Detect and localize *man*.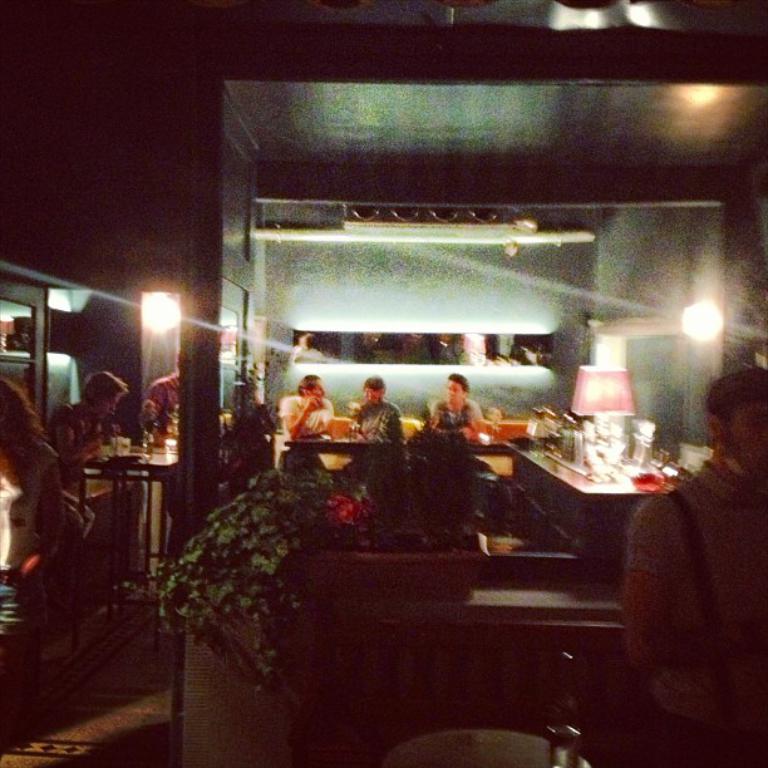
Localized at [left=619, top=361, right=767, bottom=767].
